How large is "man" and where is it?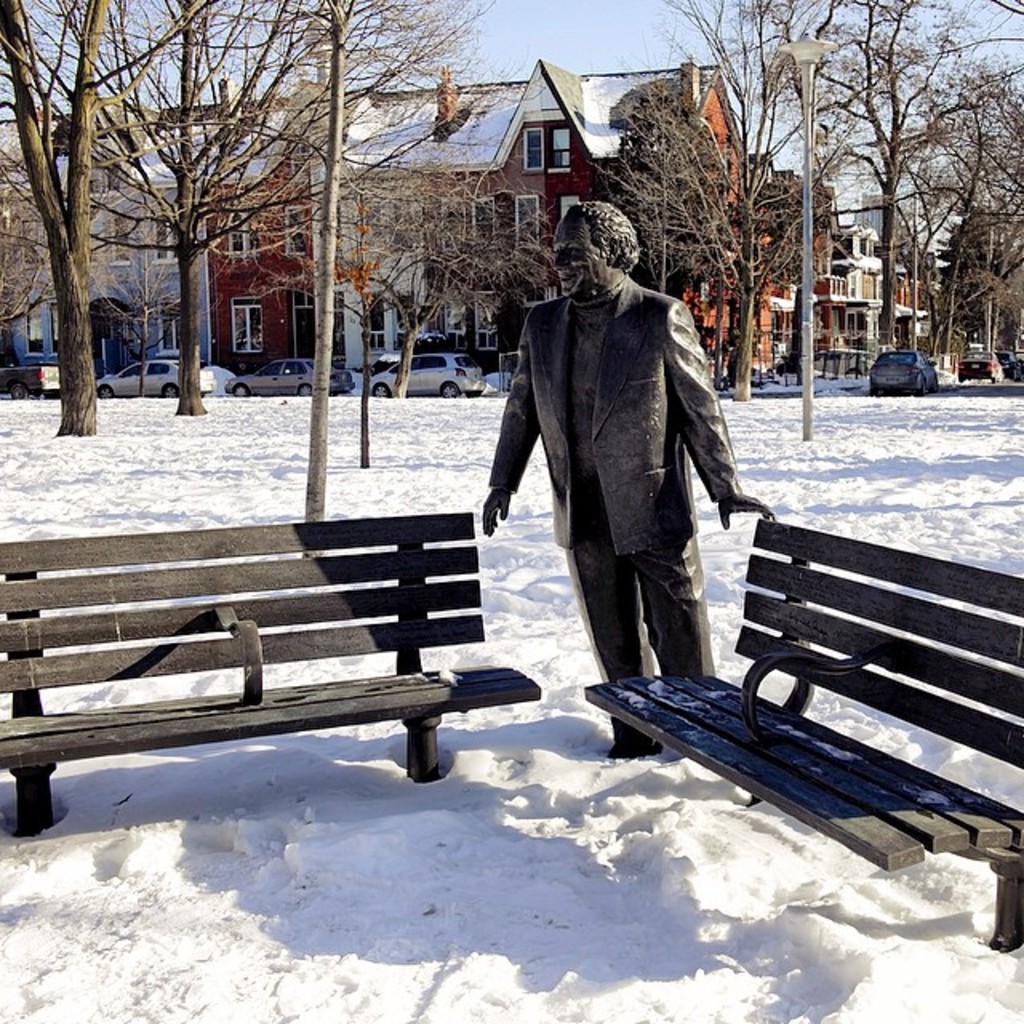
Bounding box: [left=486, top=192, right=763, bottom=771].
